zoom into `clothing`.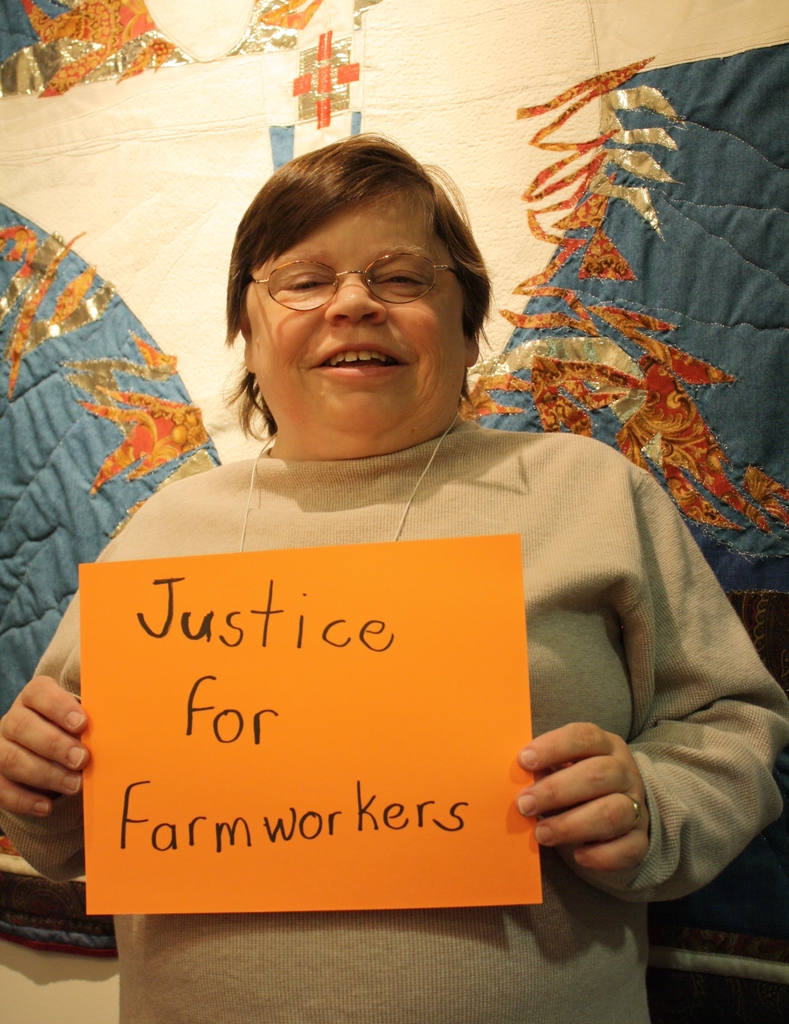
Zoom target: x1=29, y1=425, x2=788, y2=1023.
